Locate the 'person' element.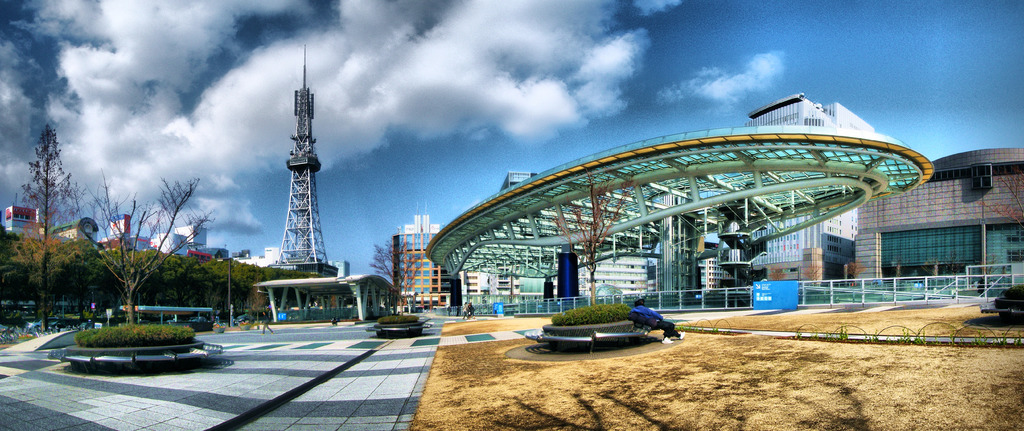
Element bbox: [628, 299, 685, 344].
